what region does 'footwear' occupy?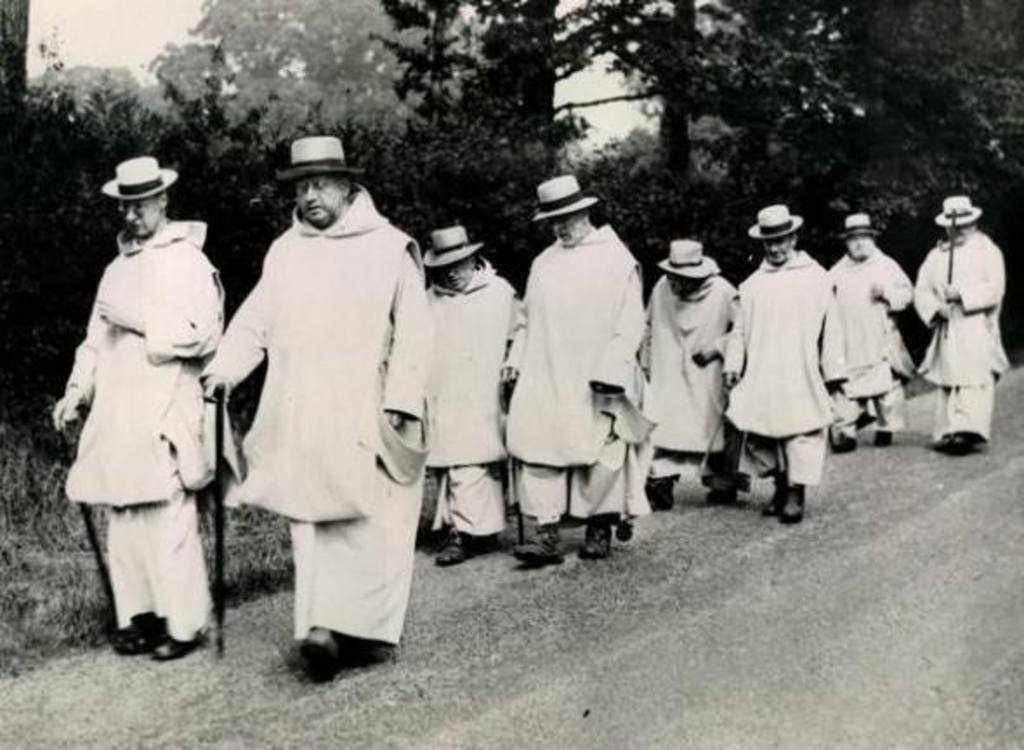
{"left": 762, "top": 484, "right": 786, "bottom": 519}.
